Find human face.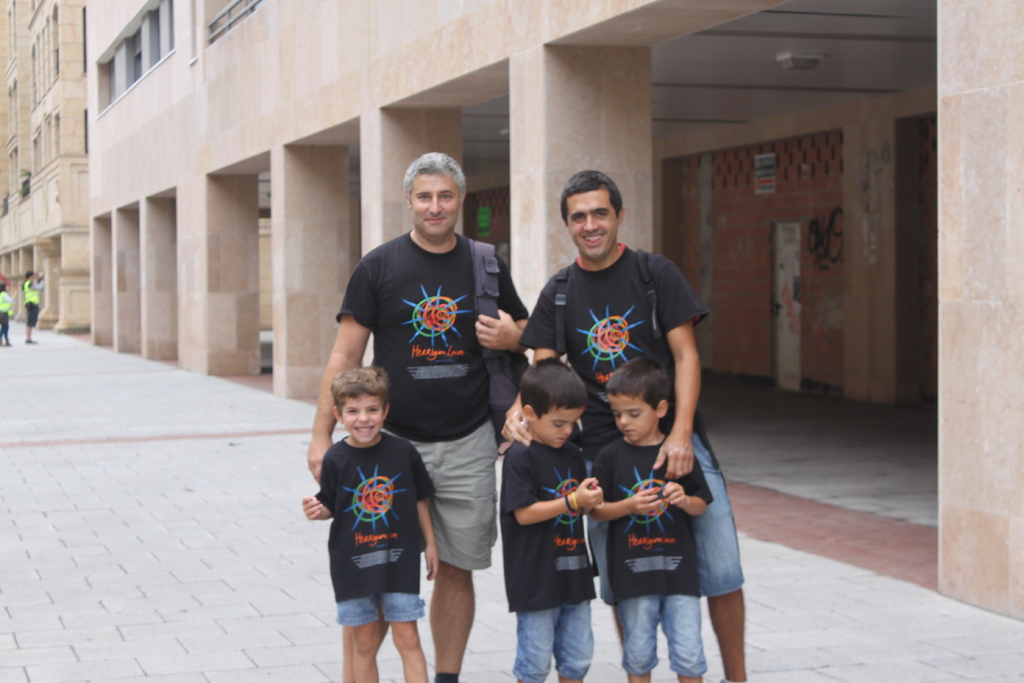
x1=412, y1=174, x2=459, y2=234.
